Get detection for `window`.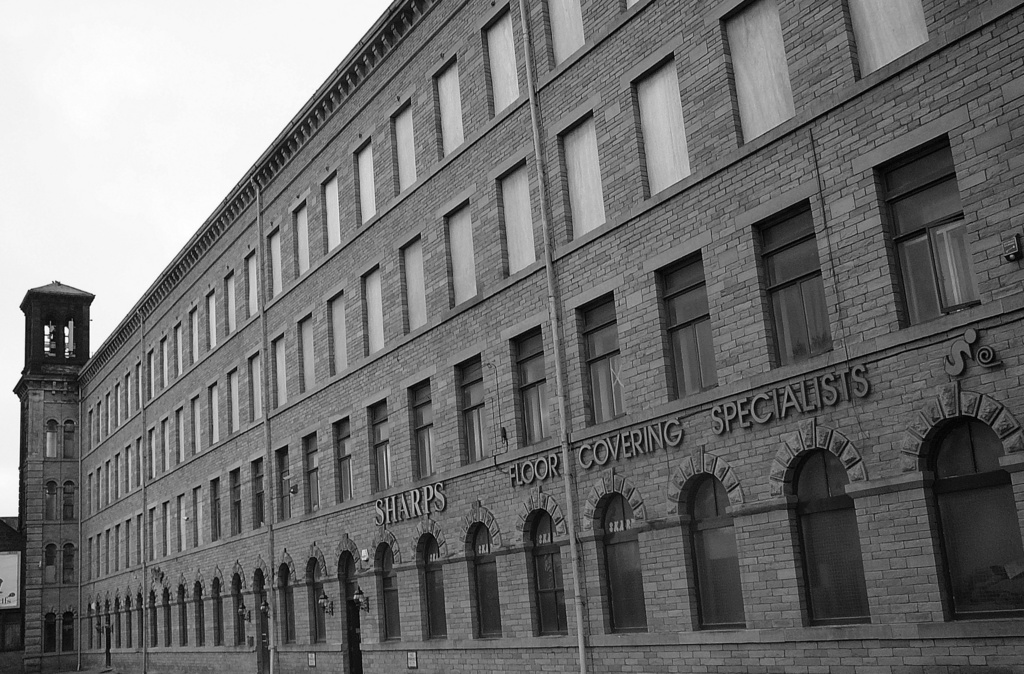
Detection: x1=577 y1=297 x2=628 y2=423.
